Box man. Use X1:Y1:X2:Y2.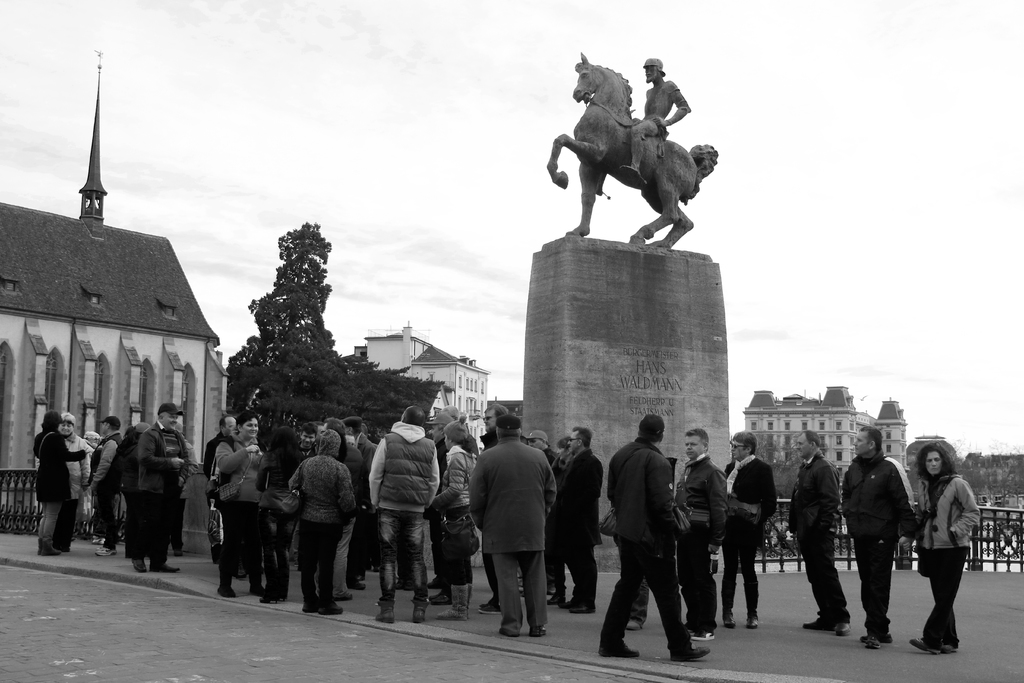
362:405:436:630.
